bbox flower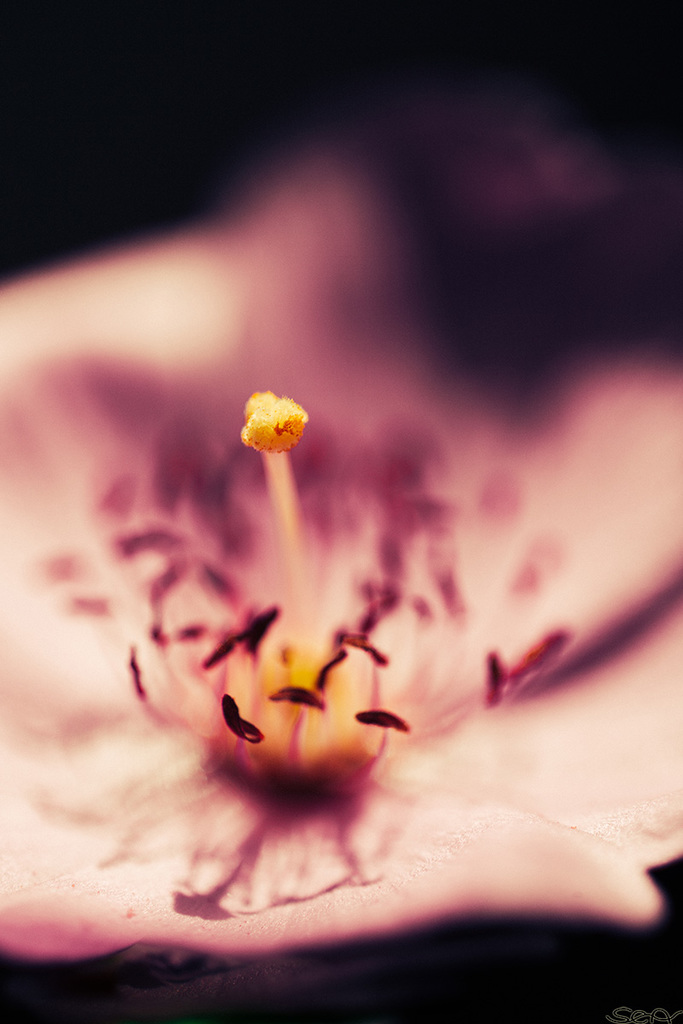
(0,172,682,964)
